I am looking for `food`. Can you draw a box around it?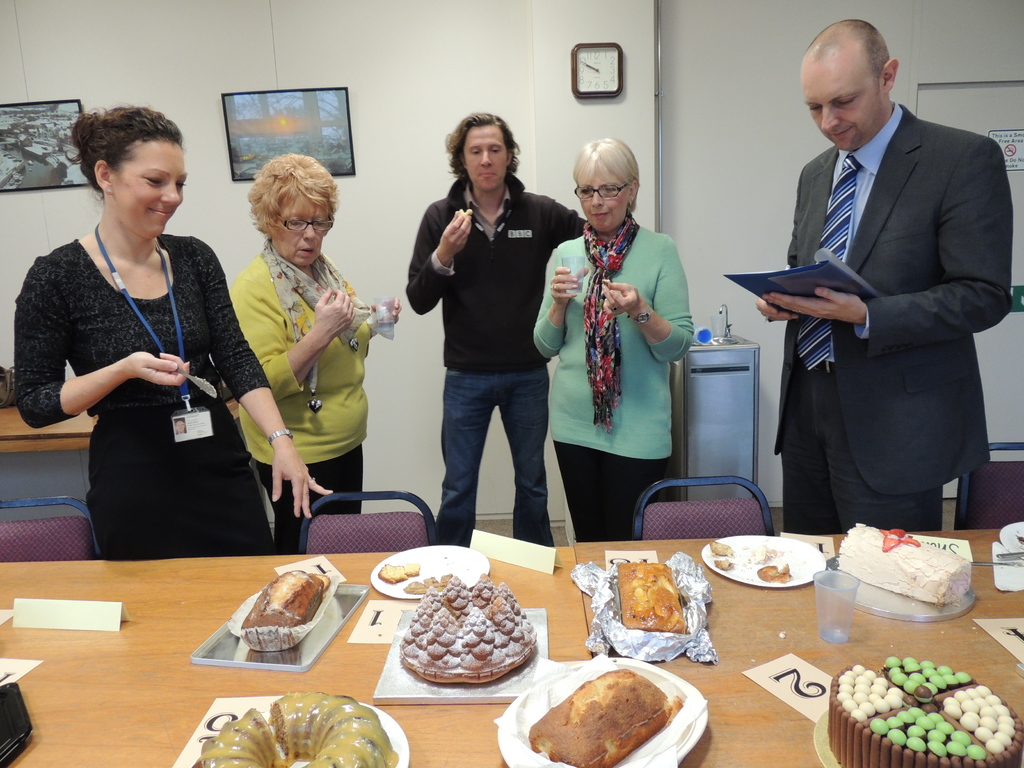
Sure, the bounding box is (842, 698, 857, 710).
